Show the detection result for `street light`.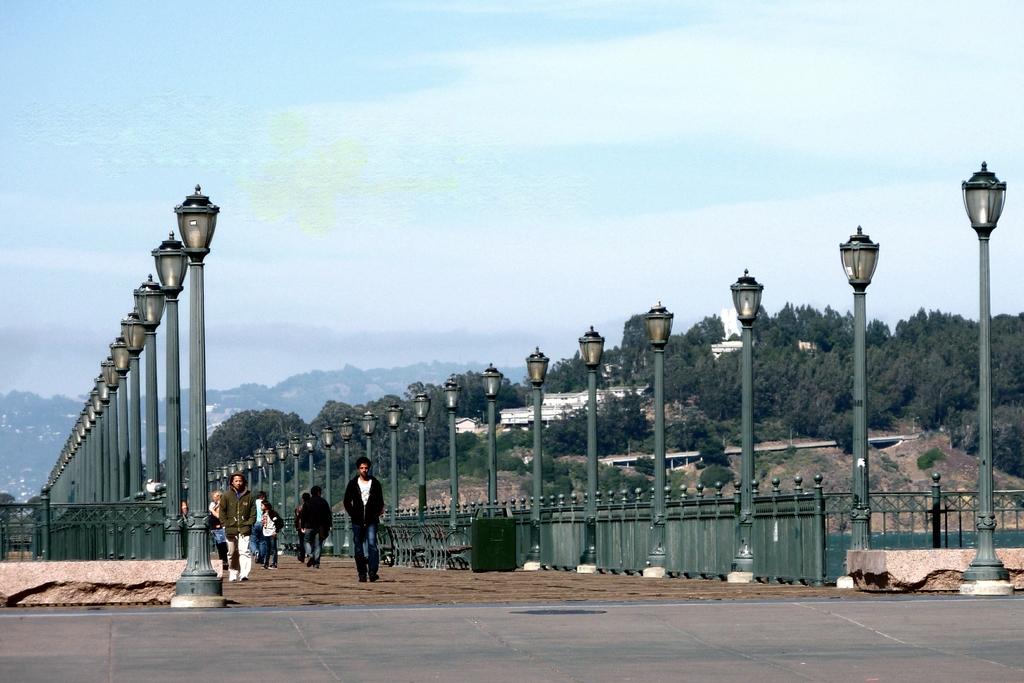
[x1=637, y1=299, x2=674, y2=556].
